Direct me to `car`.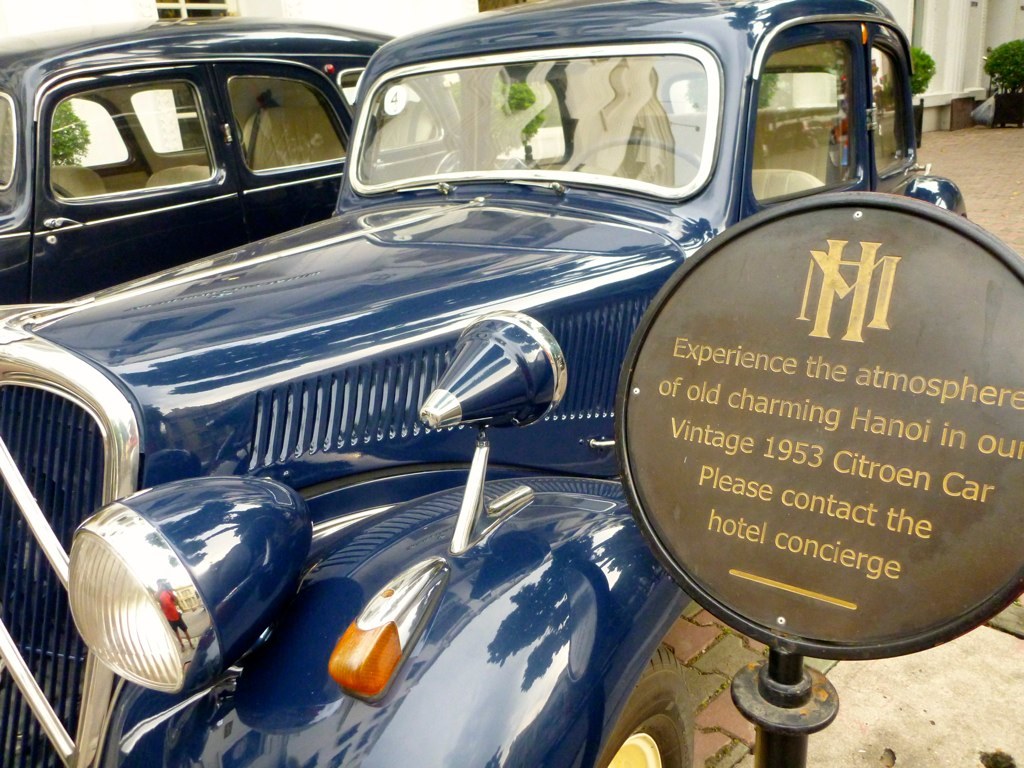
Direction: [left=0, top=15, right=462, bottom=305].
